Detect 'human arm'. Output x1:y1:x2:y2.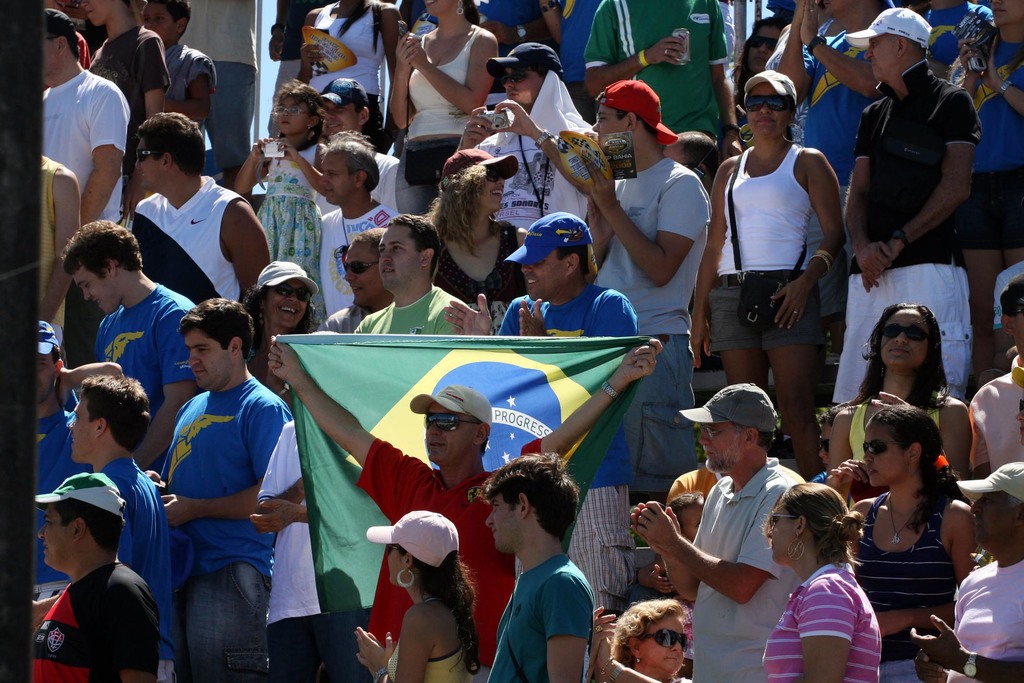
263:334:426:523.
